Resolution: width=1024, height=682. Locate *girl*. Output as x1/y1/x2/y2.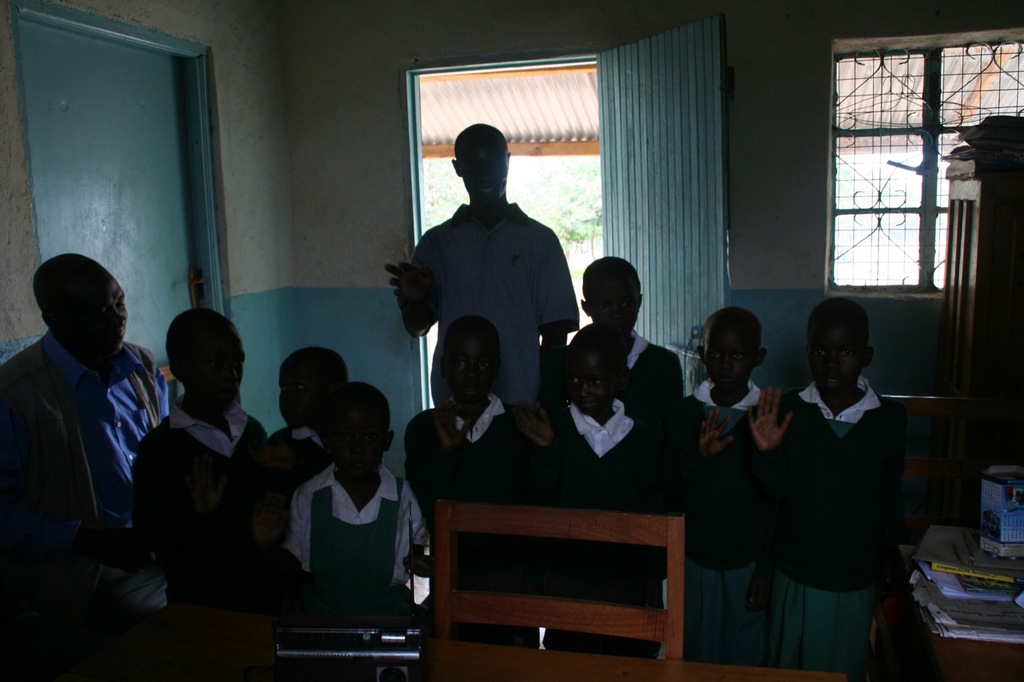
293/384/426/626.
